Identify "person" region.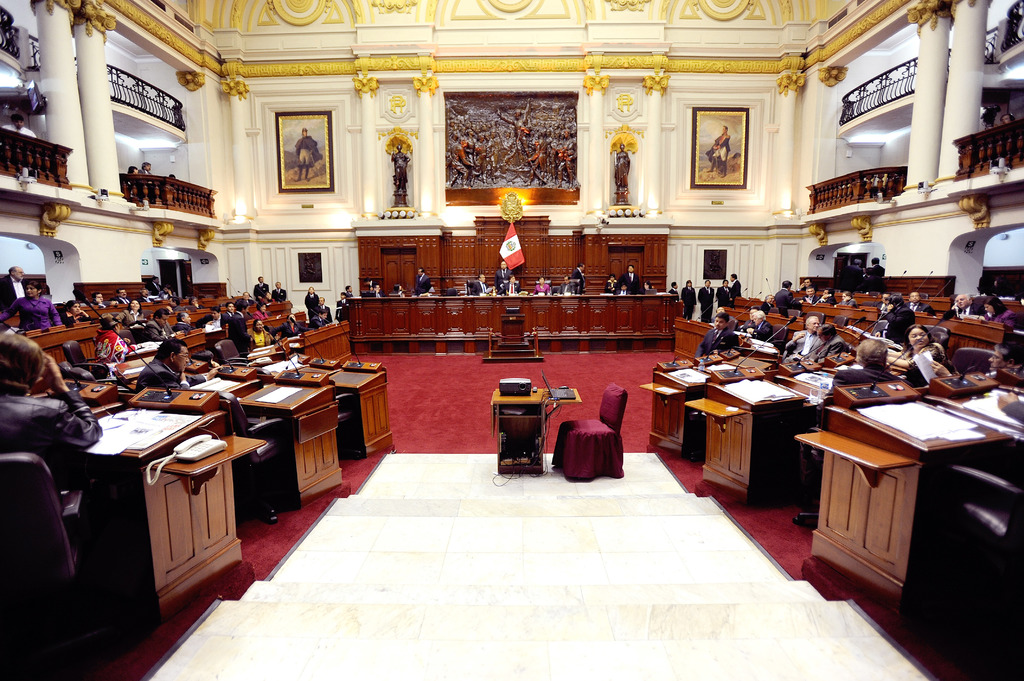
Region: [666, 280, 678, 301].
